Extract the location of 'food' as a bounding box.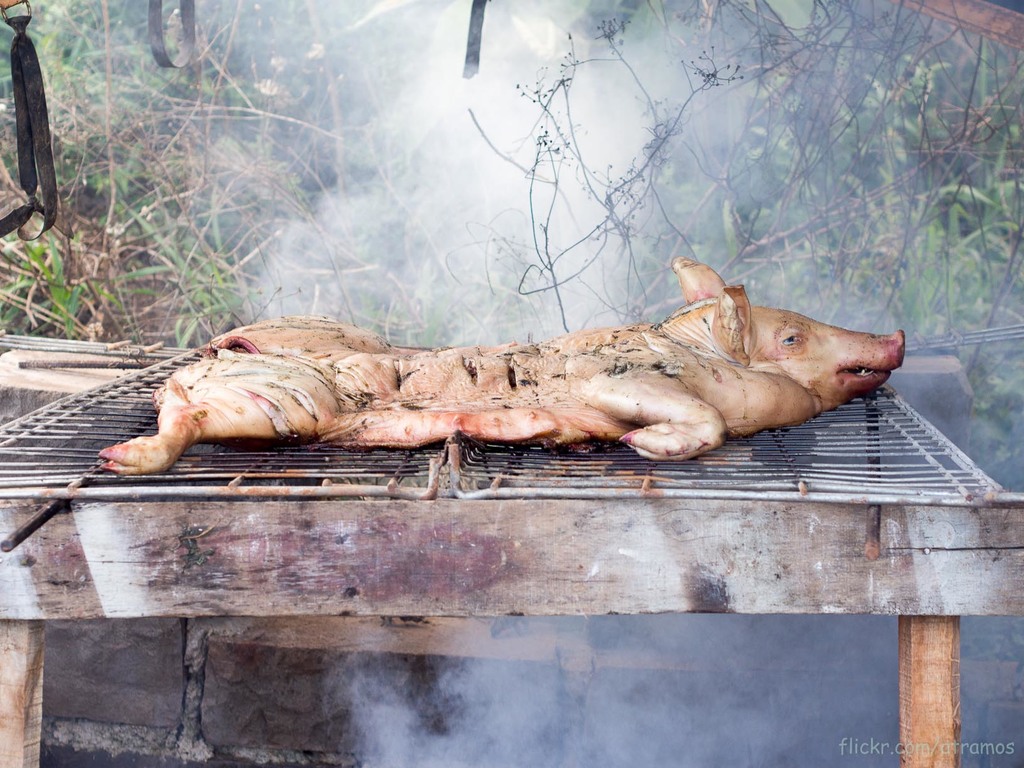
Rect(108, 257, 905, 470).
